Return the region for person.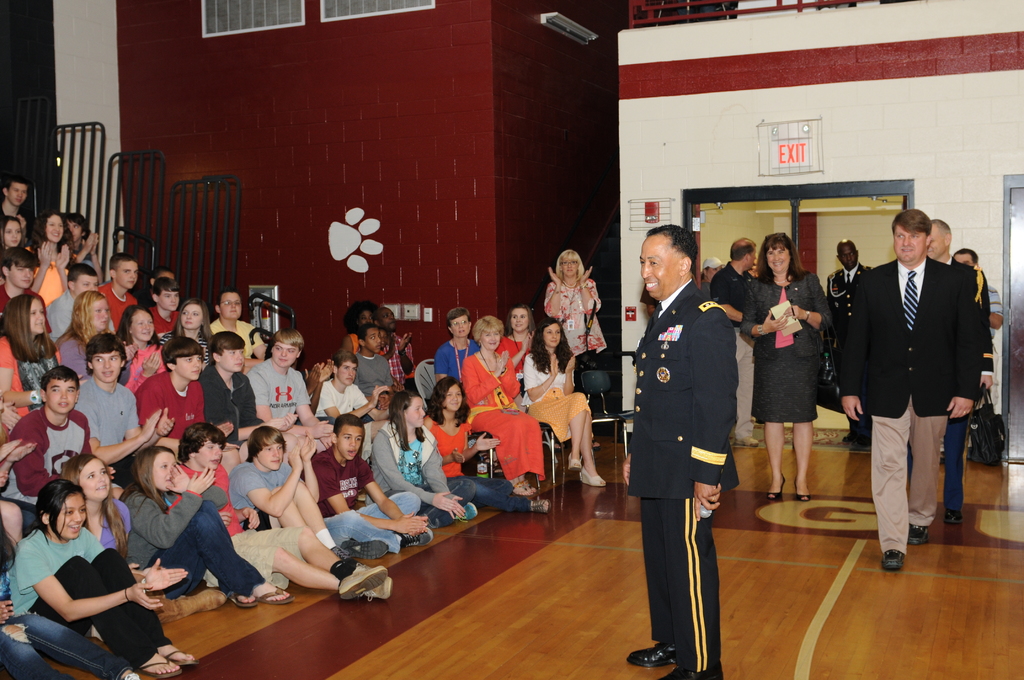
Rect(142, 262, 181, 302).
